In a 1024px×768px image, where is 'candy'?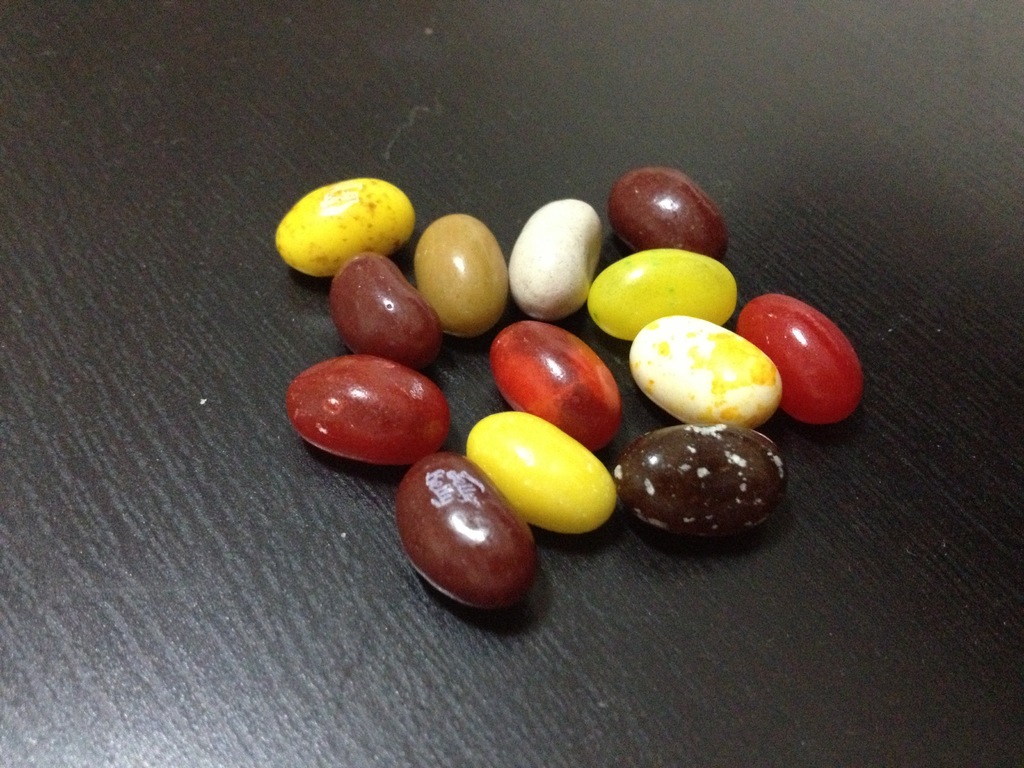
bbox(737, 288, 863, 426).
